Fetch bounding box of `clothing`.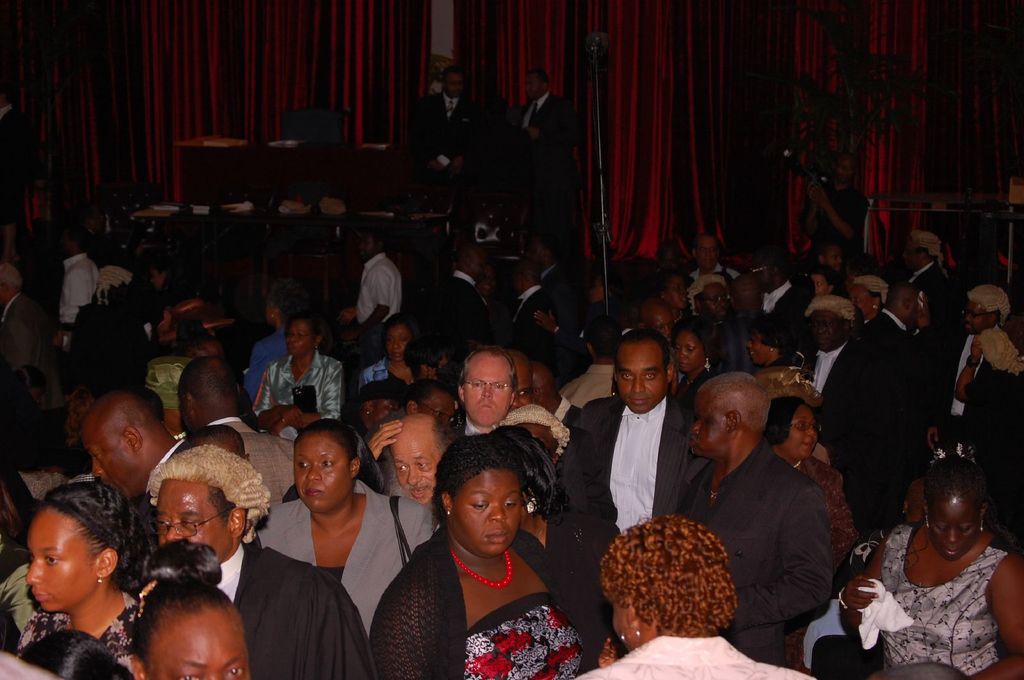
Bbox: [left=555, top=363, right=614, bottom=407].
